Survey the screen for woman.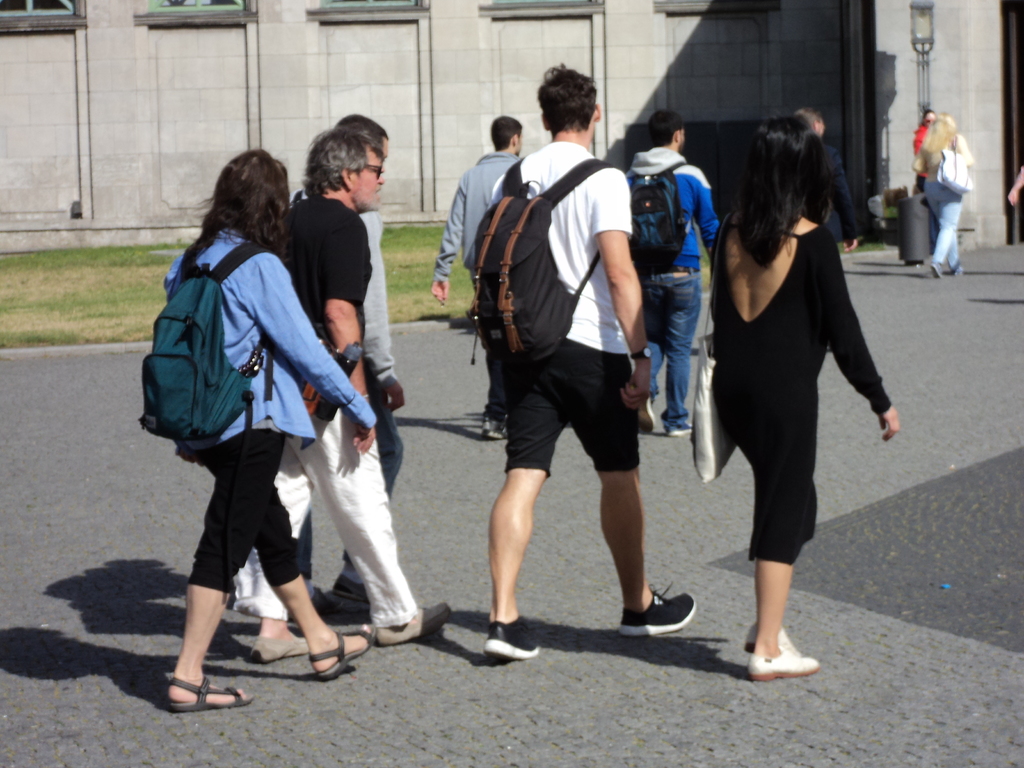
Survey found: (915,108,976,278).
